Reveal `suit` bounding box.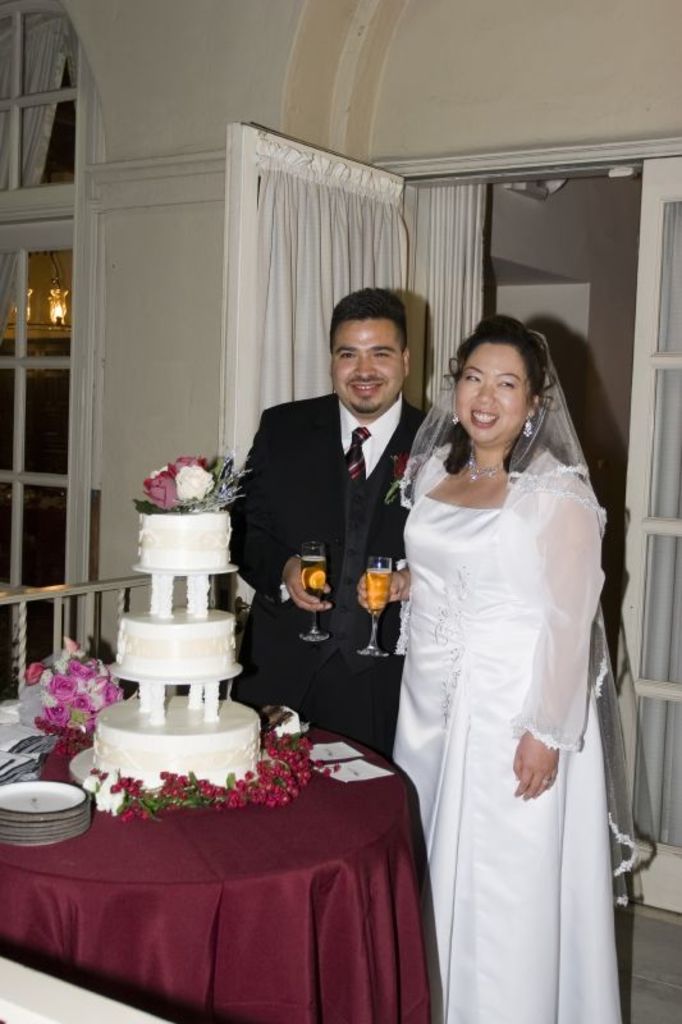
Revealed: bbox(243, 312, 440, 748).
